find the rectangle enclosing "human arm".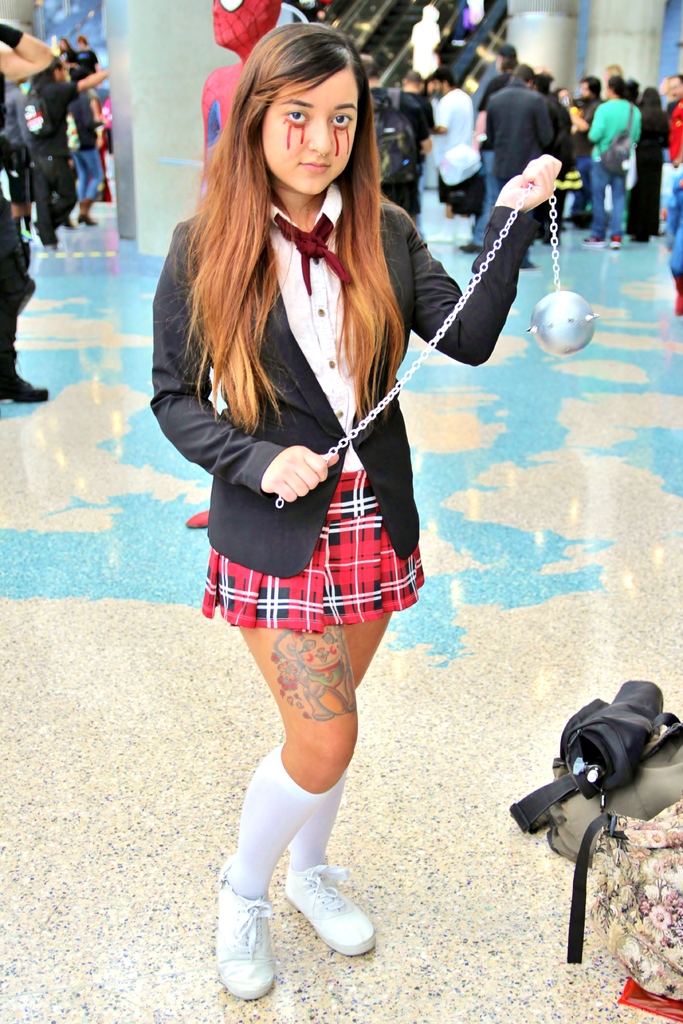
bbox=[47, 65, 110, 106].
